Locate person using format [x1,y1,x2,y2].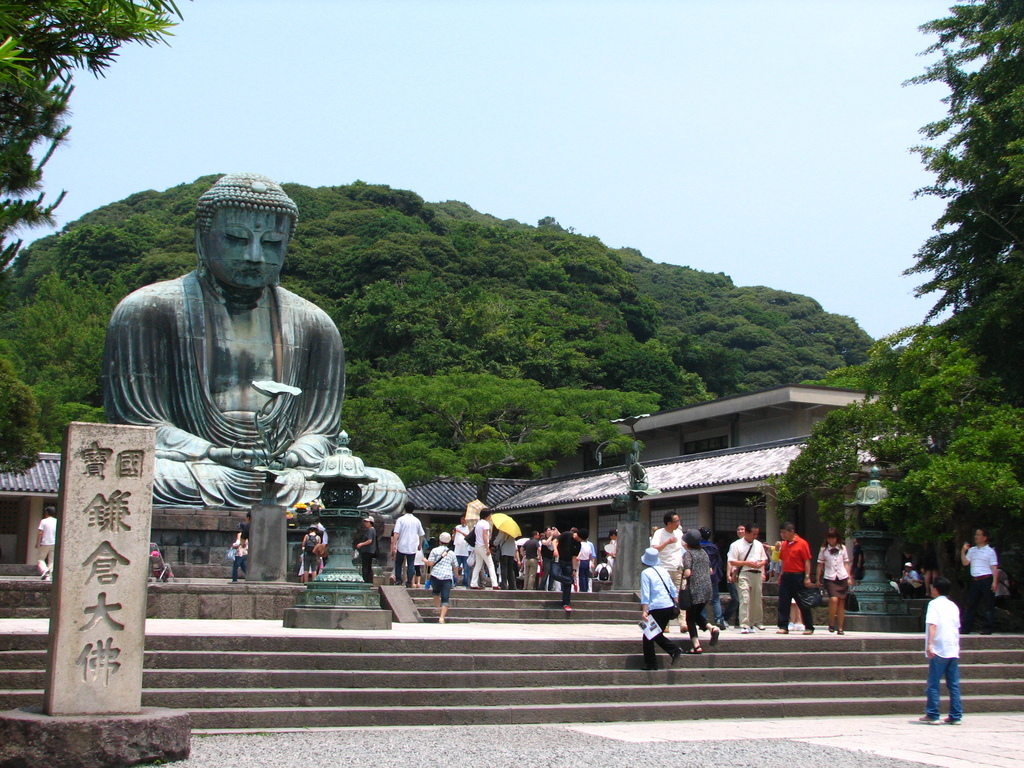
[911,586,959,733].
